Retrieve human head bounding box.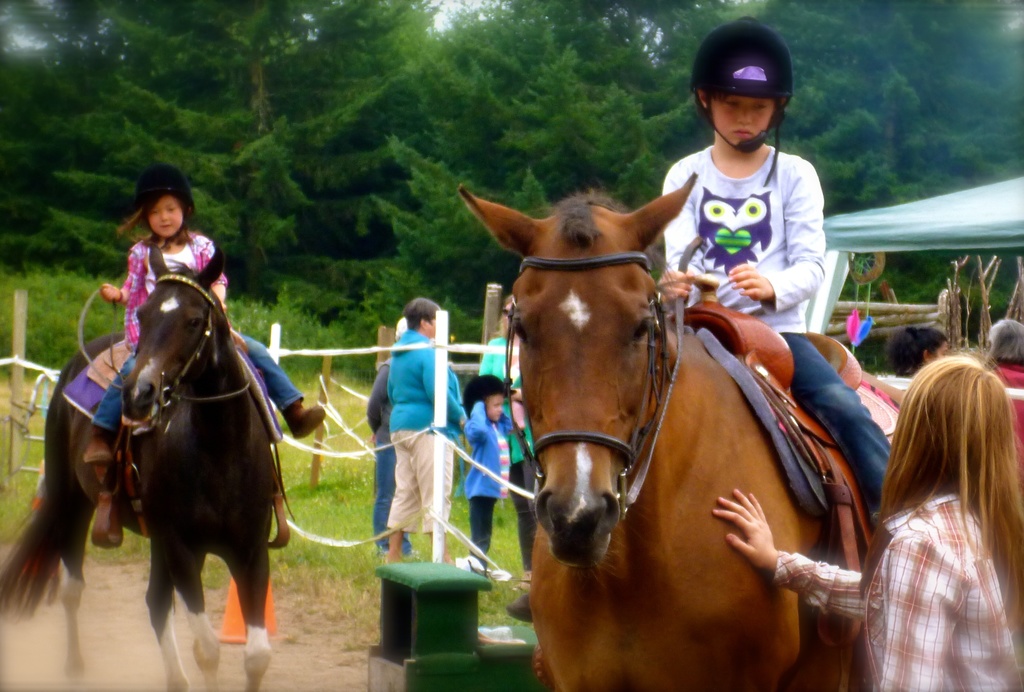
Bounding box: box=[137, 166, 196, 241].
